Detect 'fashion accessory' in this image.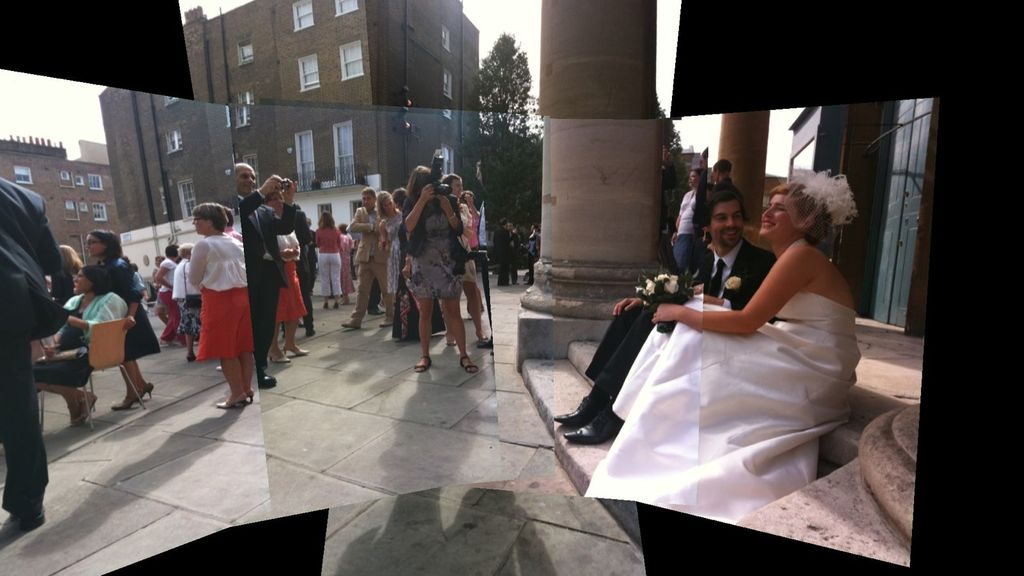
Detection: (186, 355, 196, 364).
